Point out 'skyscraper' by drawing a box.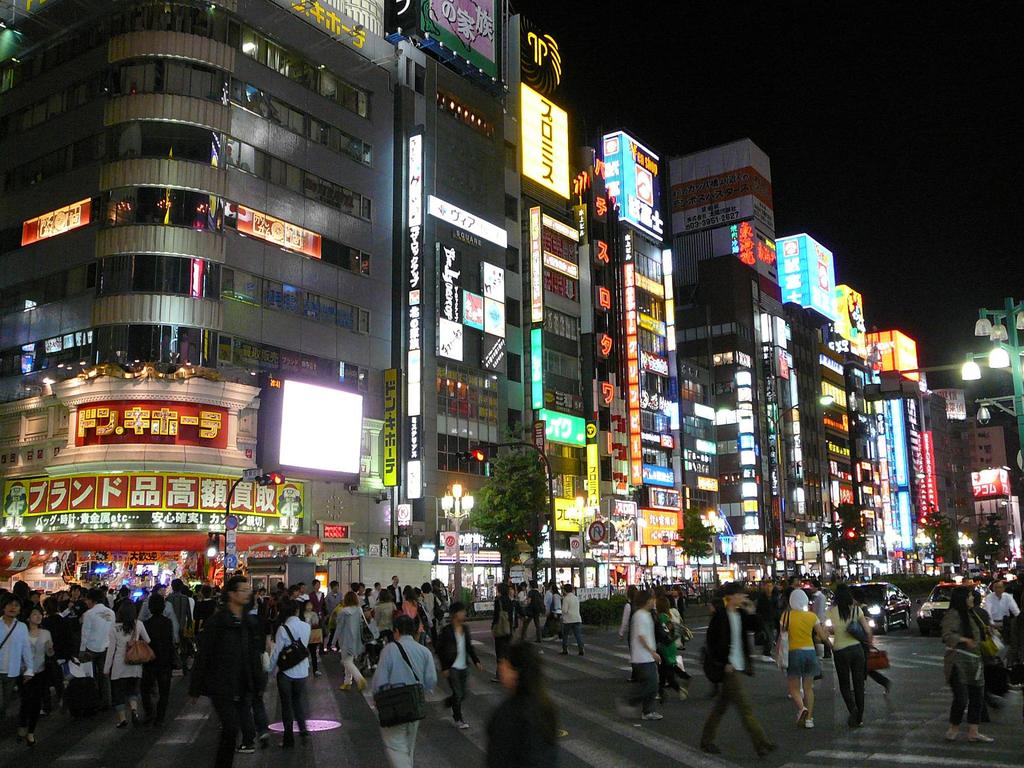
(left=666, top=138, right=801, bottom=572).
